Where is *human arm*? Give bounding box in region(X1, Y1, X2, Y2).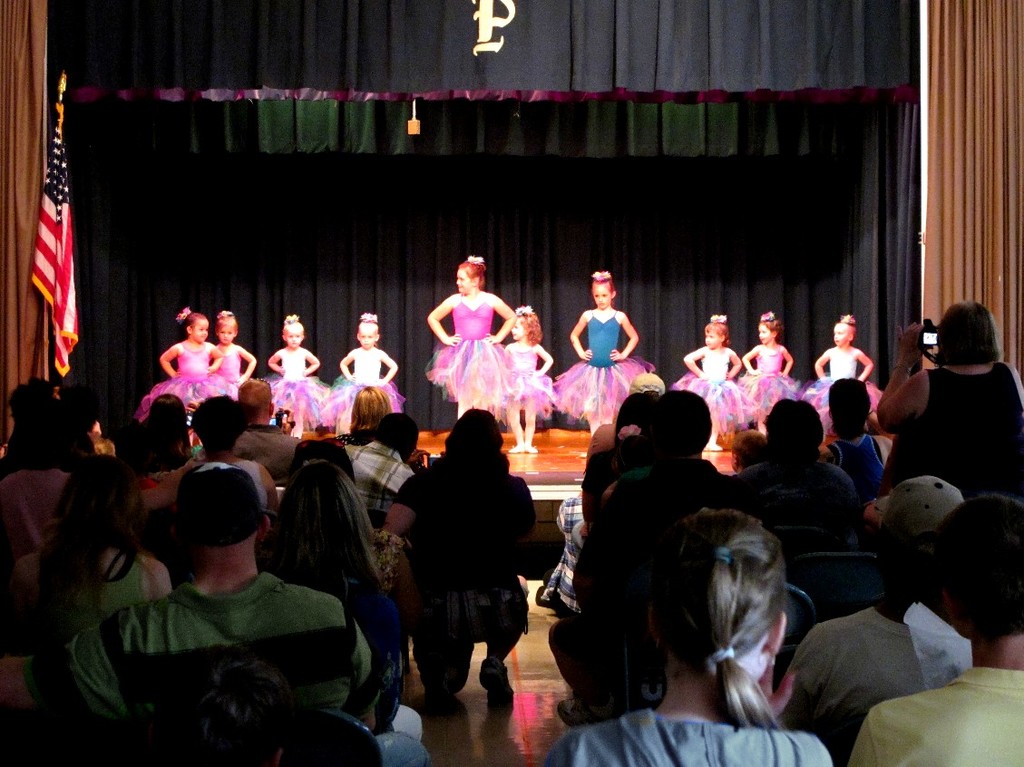
region(160, 341, 179, 378).
